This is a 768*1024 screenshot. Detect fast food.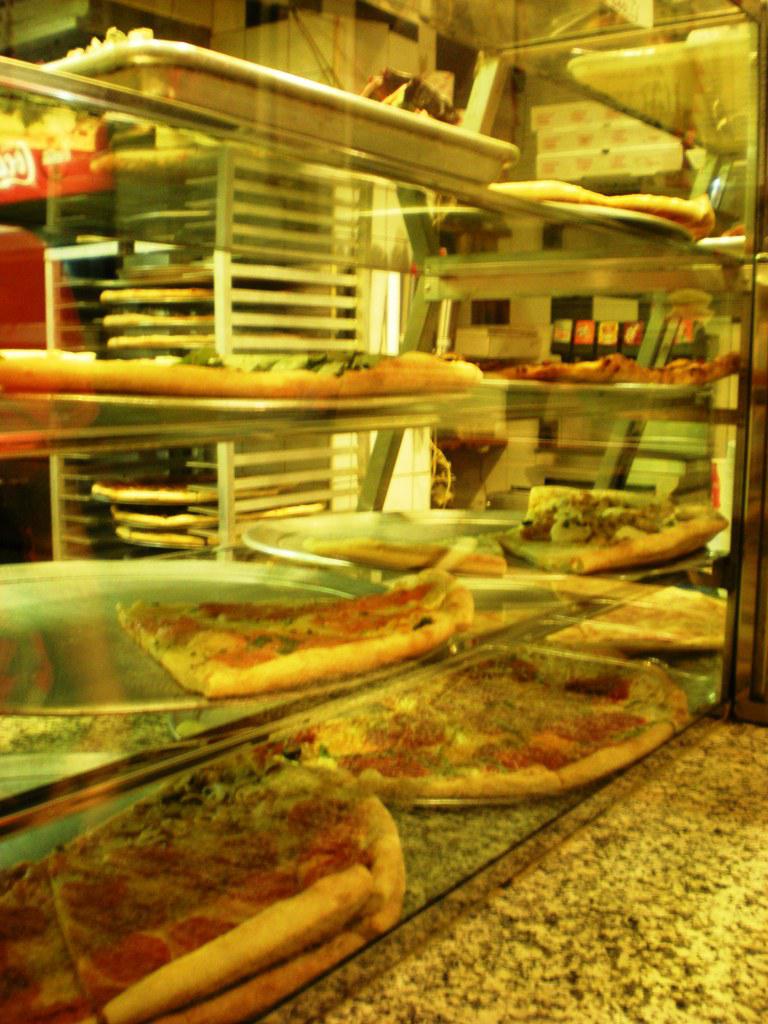
box=[469, 479, 724, 586].
